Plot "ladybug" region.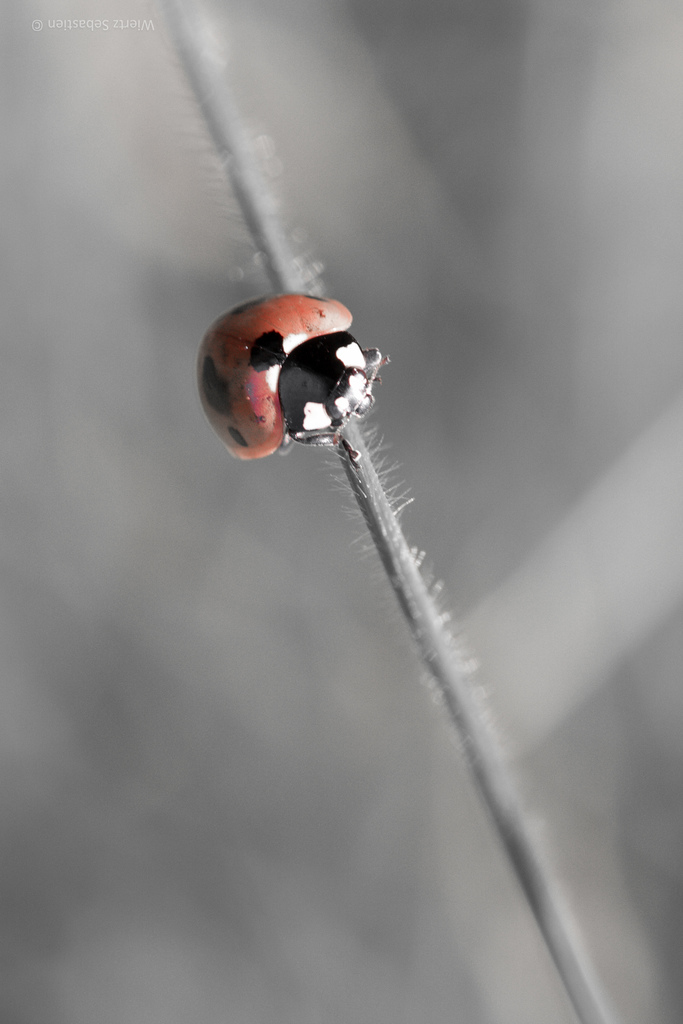
Plotted at [x1=201, y1=303, x2=383, y2=469].
